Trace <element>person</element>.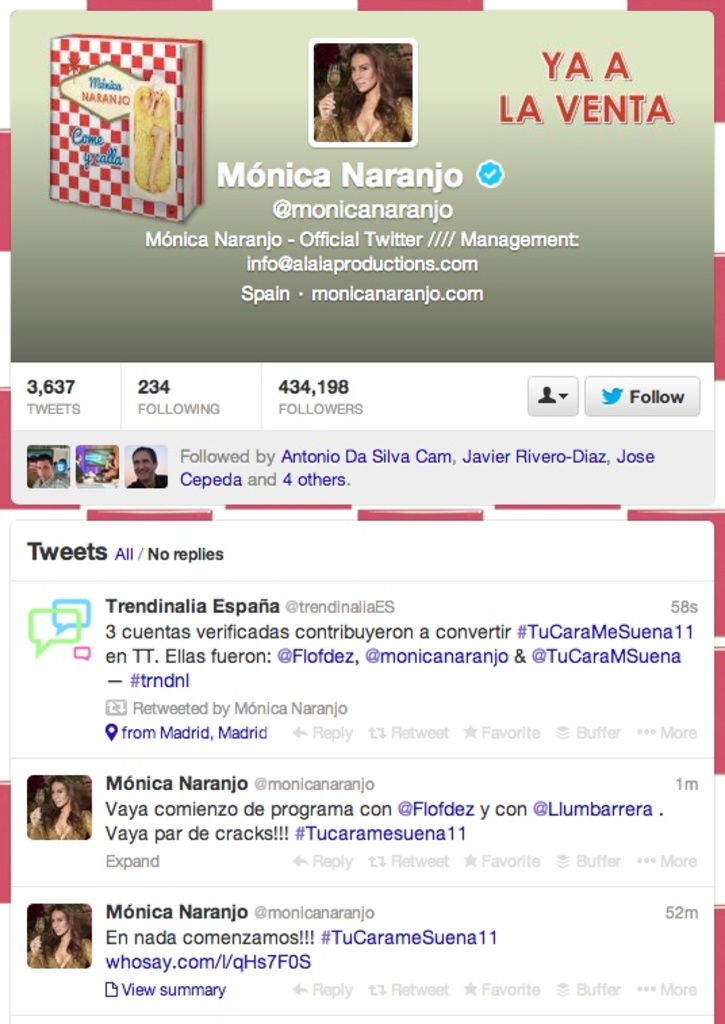
Traced to 321:35:418:137.
